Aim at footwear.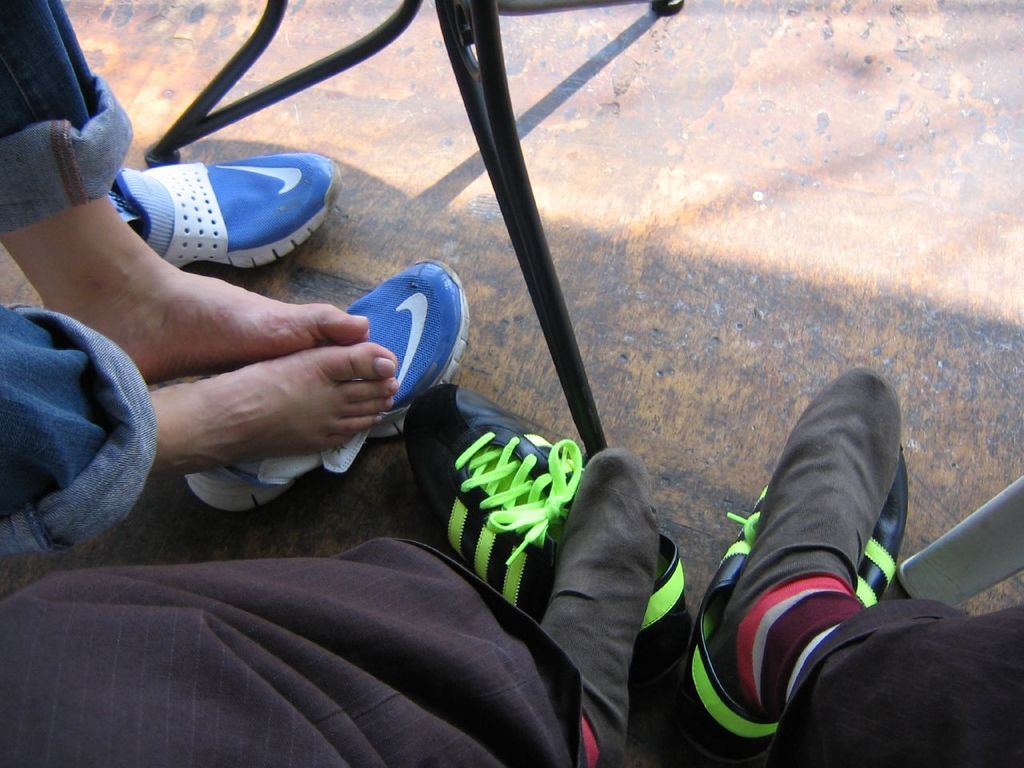
Aimed at x1=185 y1=253 x2=473 y2=515.
